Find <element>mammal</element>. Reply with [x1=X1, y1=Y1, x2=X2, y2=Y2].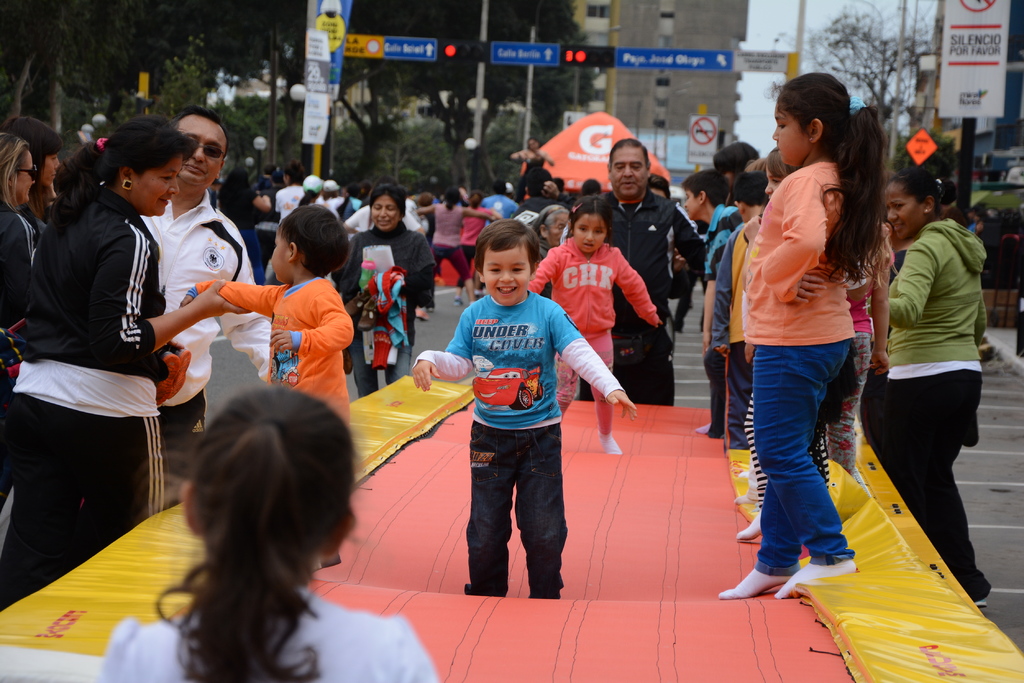
[x1=701, y1=138, x2=756, y2=437].
